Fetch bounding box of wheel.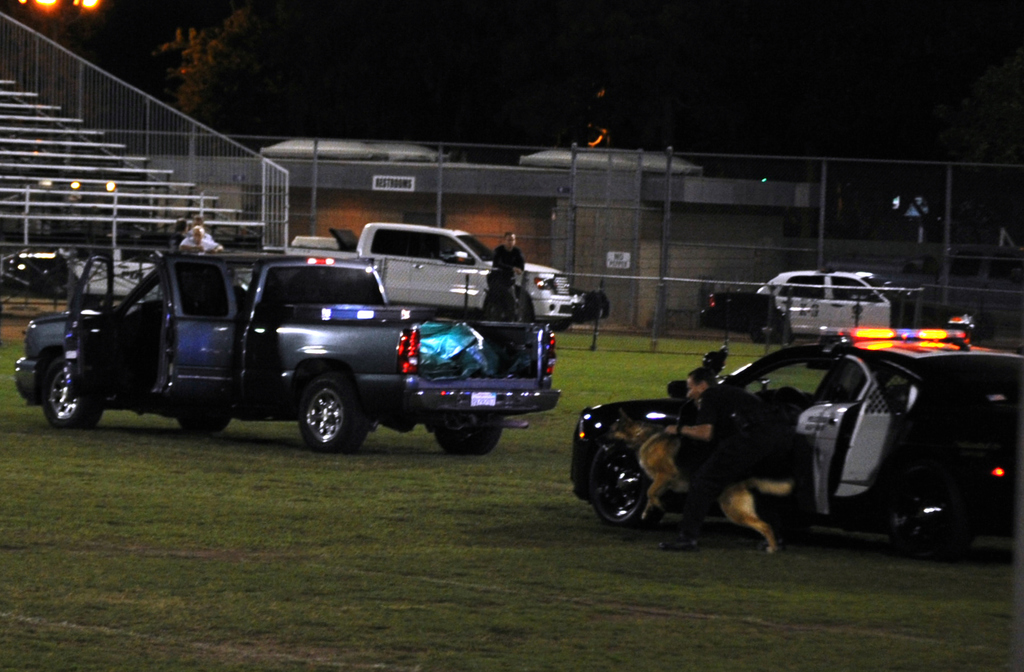
Bbox: box(287, 372, 359, 449).
